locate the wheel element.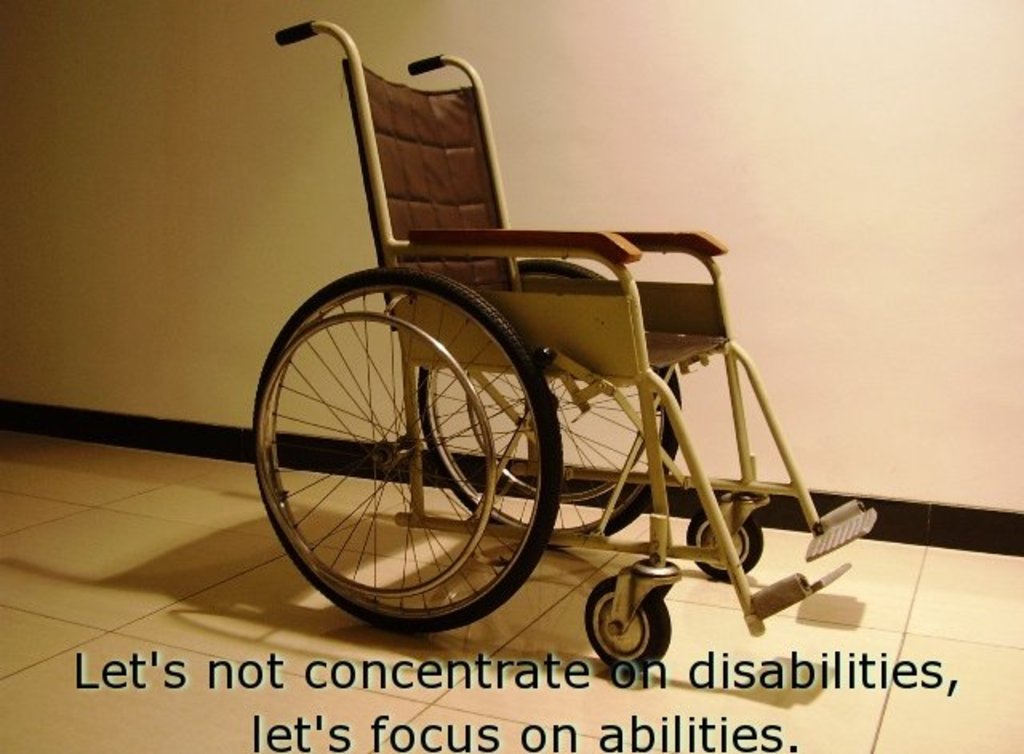
Element bbox: bbox=(690, 501, 763, 581).
